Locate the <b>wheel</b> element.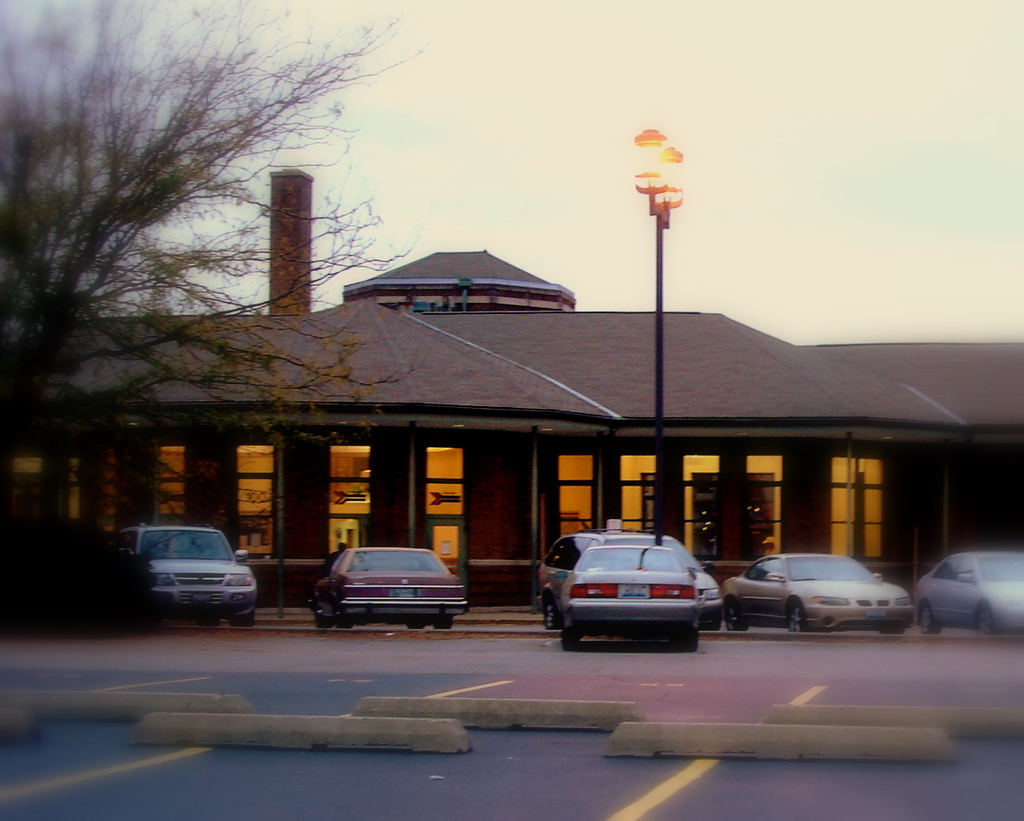
Element bbox: 335/618/352/626.
